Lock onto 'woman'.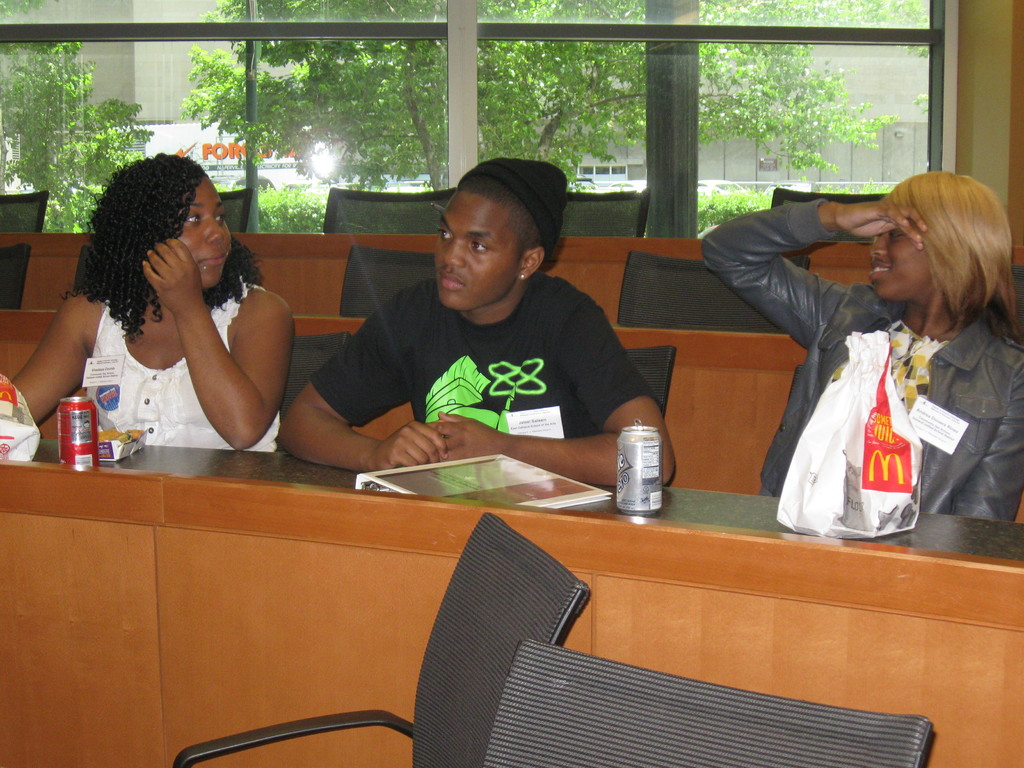
Locked: rect(44, 161, 301, 485).
